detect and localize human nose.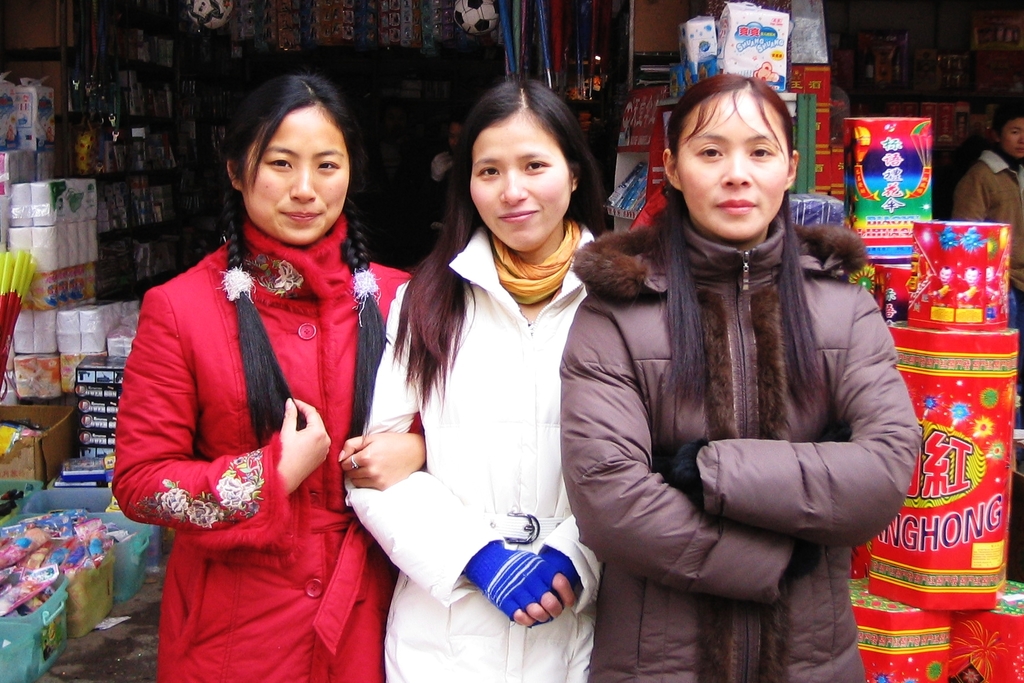
Localized at [x1=721, y1=151, x2=755, y2=186].
